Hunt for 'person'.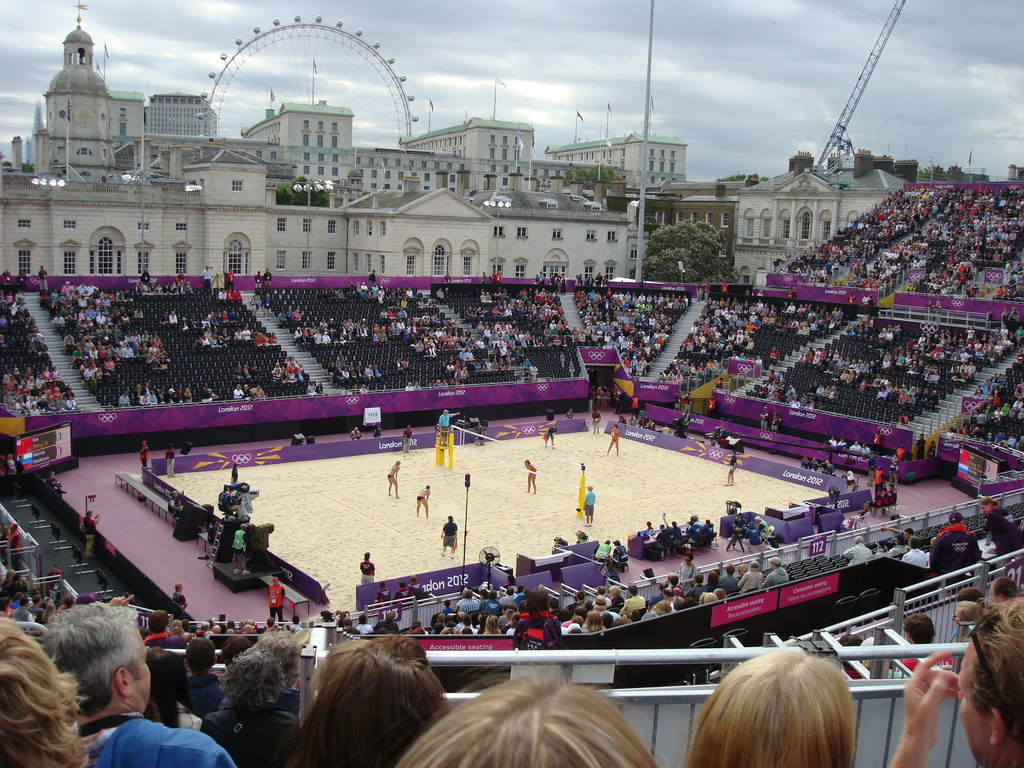
Hunted down at bbox=(250, 384, 265, 399).
